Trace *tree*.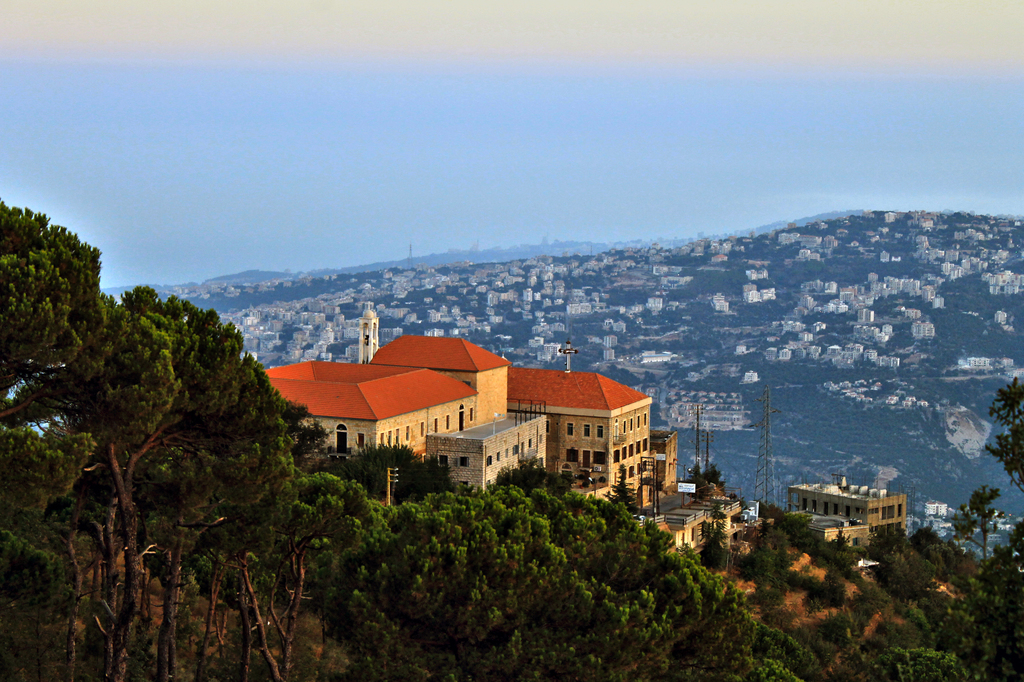
Traced to BBox(689, 461, 728, 502).
